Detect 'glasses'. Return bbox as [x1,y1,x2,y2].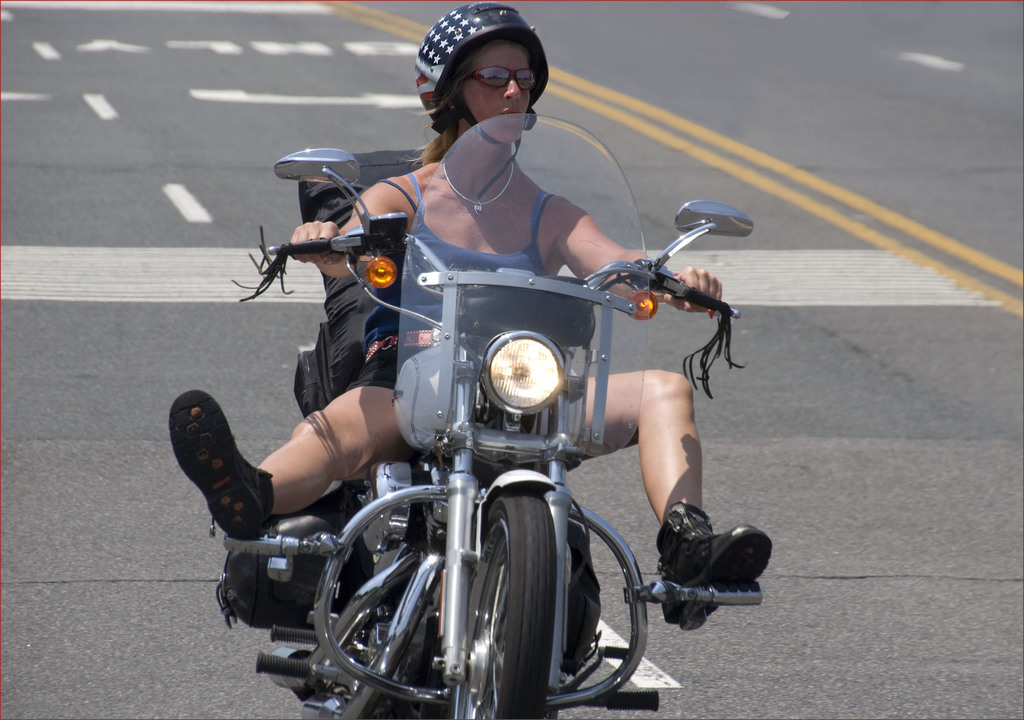
[457,63,540,95].
